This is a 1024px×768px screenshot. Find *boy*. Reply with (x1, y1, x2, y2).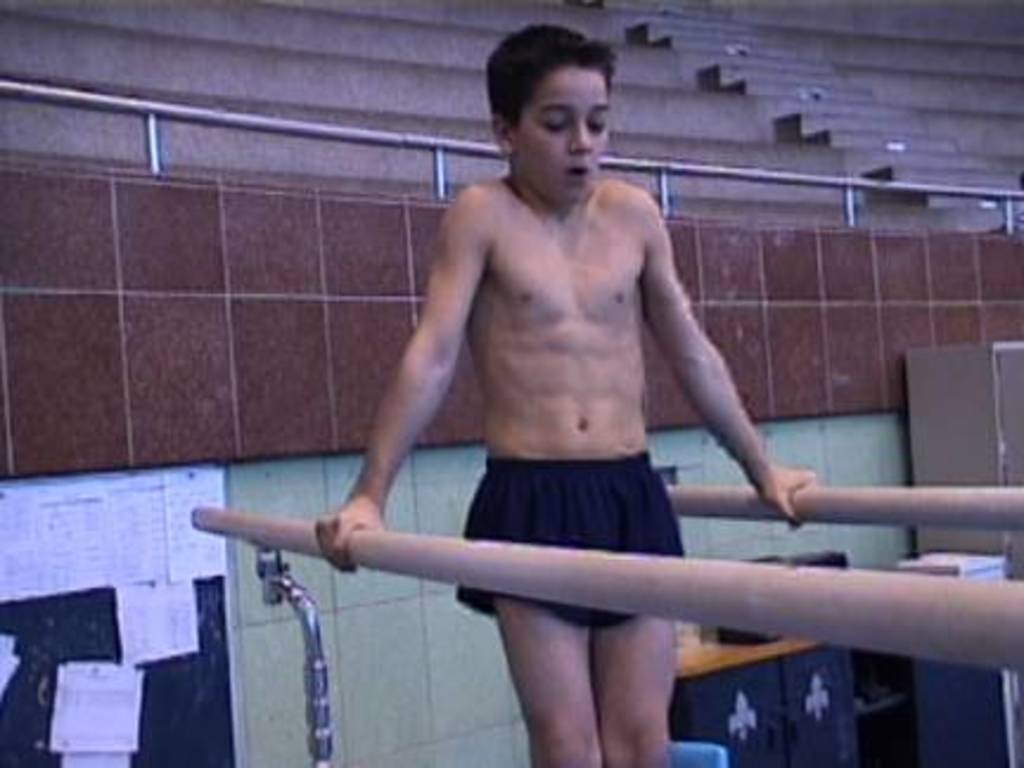
(315, 19, 818, 766).
